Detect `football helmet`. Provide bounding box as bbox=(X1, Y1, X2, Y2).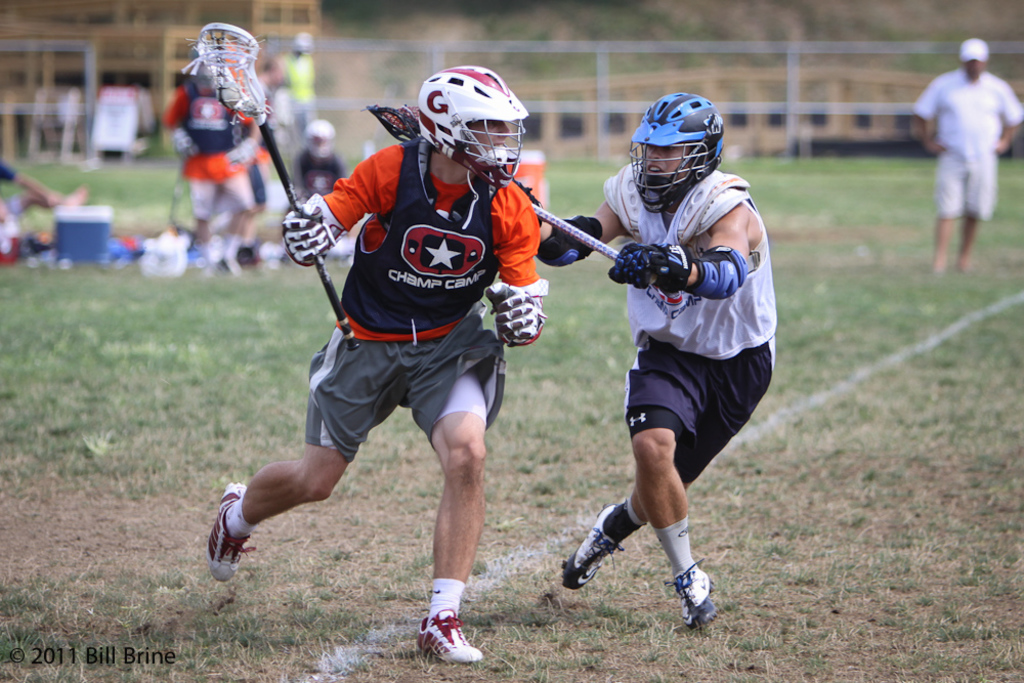
bbox=(629, 92, 728, 211).
